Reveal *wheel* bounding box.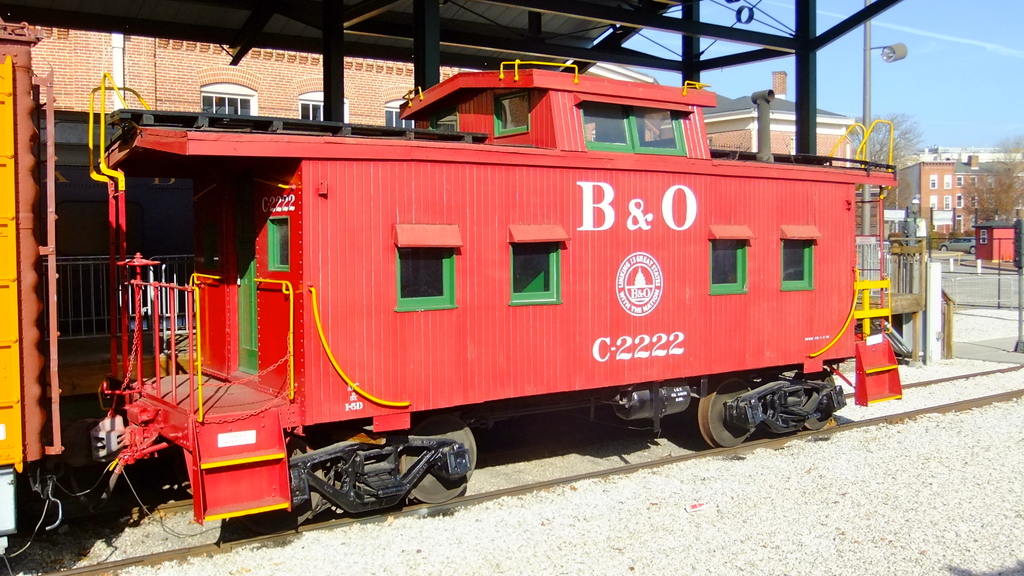
Revealed: (401,414,476,502).
